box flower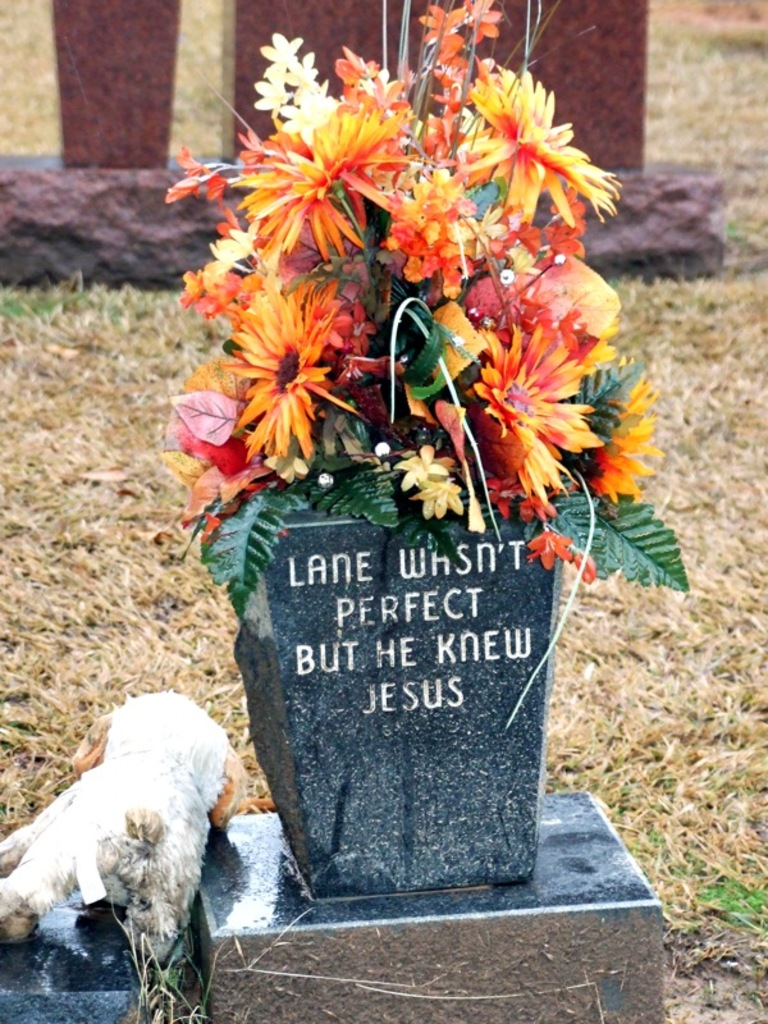
rect(448, 293, 626, 521)
